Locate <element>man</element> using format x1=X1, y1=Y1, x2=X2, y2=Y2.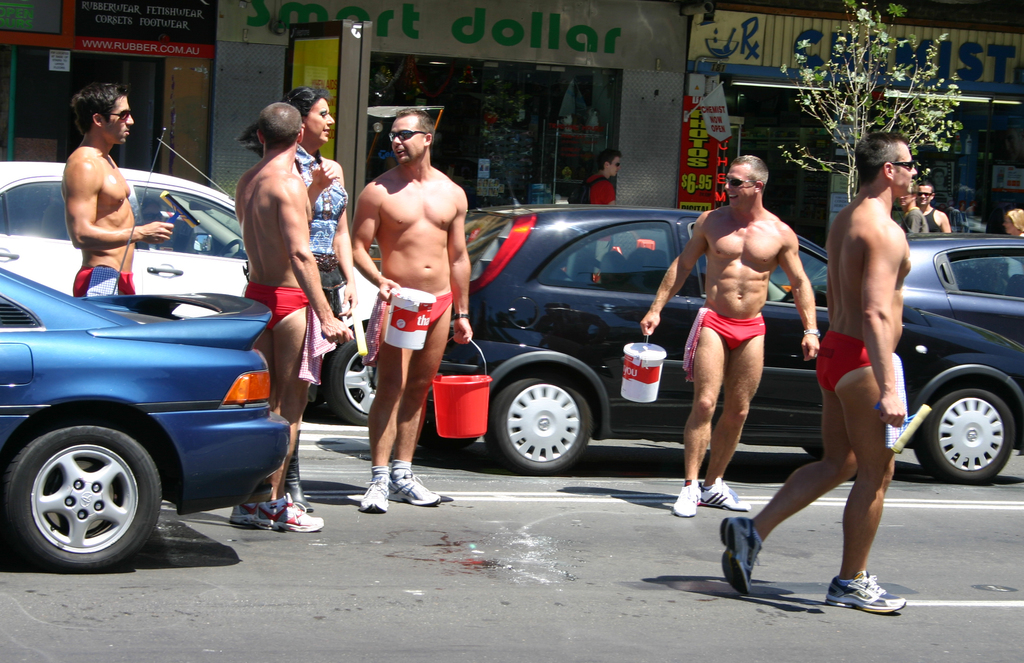
x1=641, y1=156, x2=822, y2=520.
